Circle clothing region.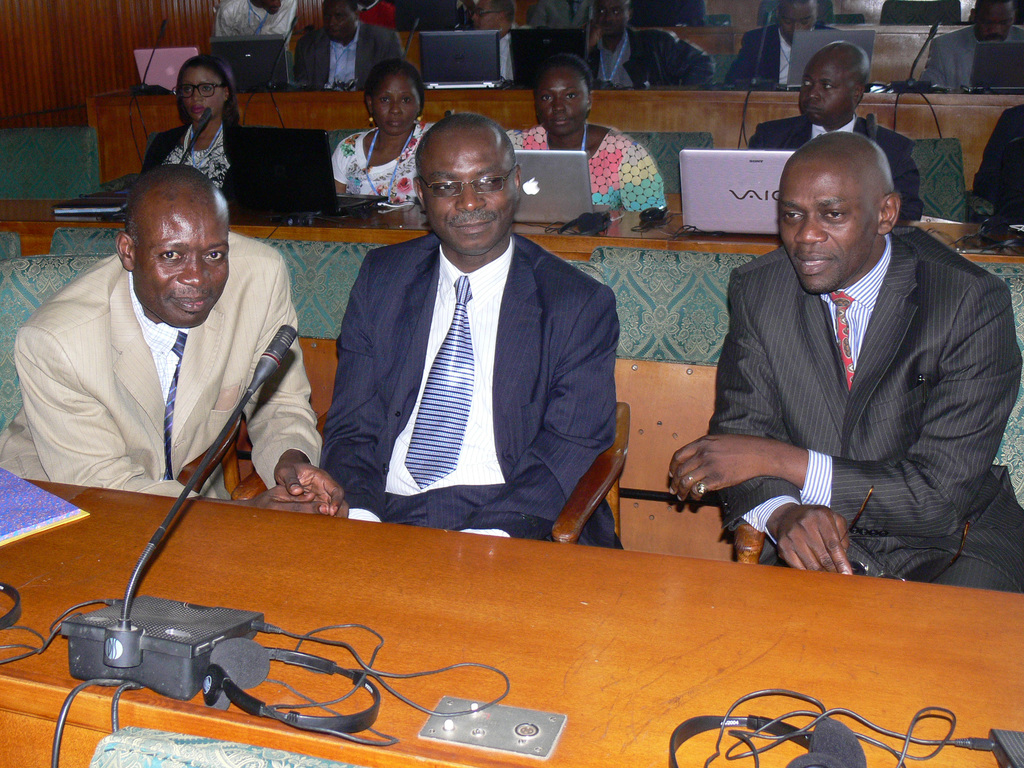
Region: locate(323, 230, 623, 550).
